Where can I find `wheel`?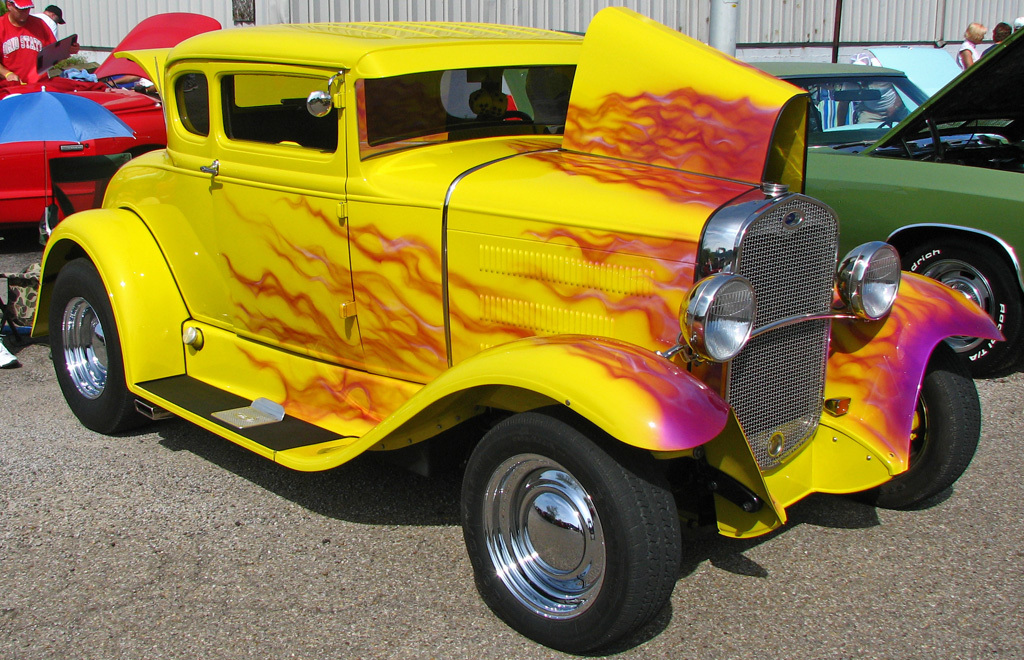
You can find it at [x1=459, y1=406, x2=679, y2=653].
